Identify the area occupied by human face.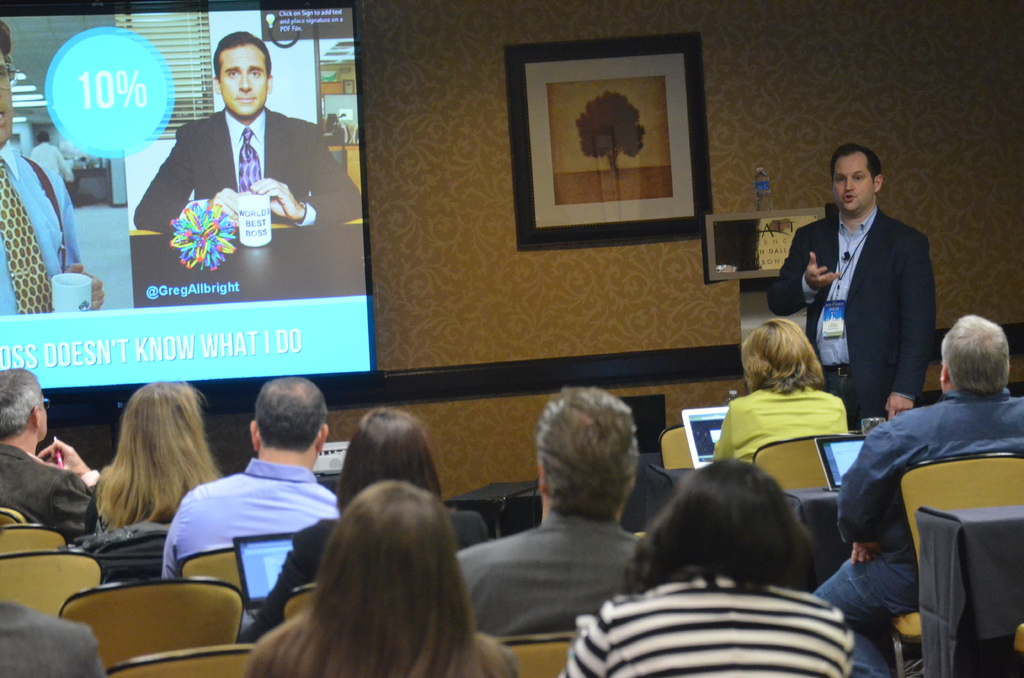
Area: {"x1": 0, "y1": 52, "x2": 14, "y2": 149}.
